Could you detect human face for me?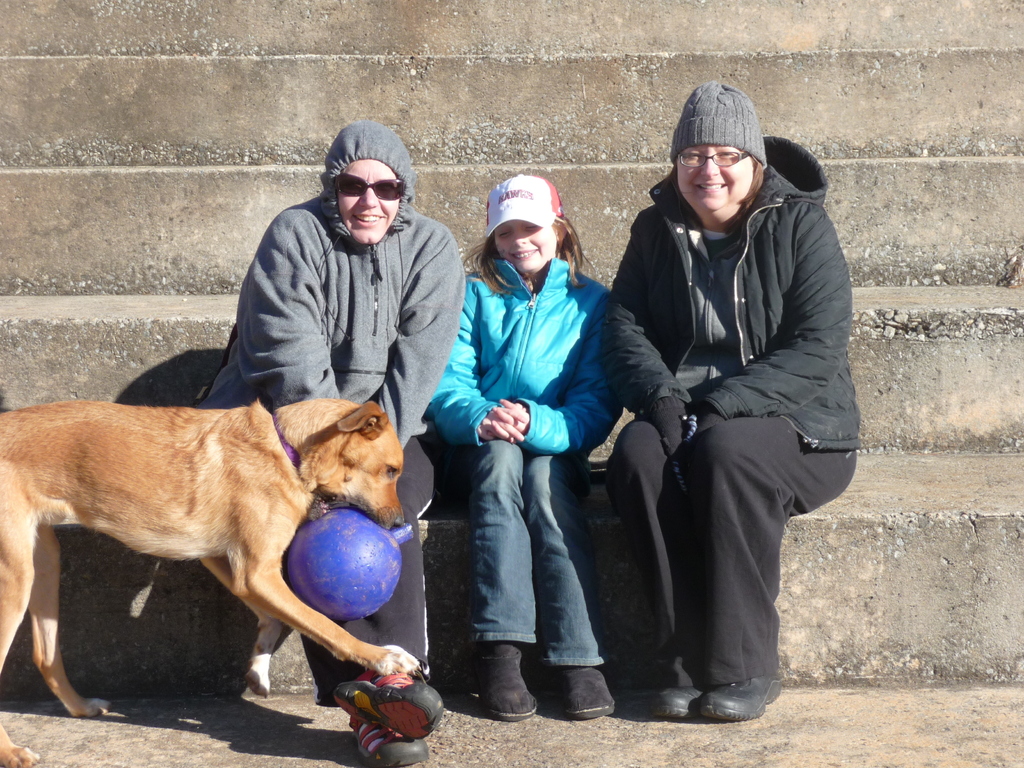
Detection result: box(495, 220, 555, 273).
